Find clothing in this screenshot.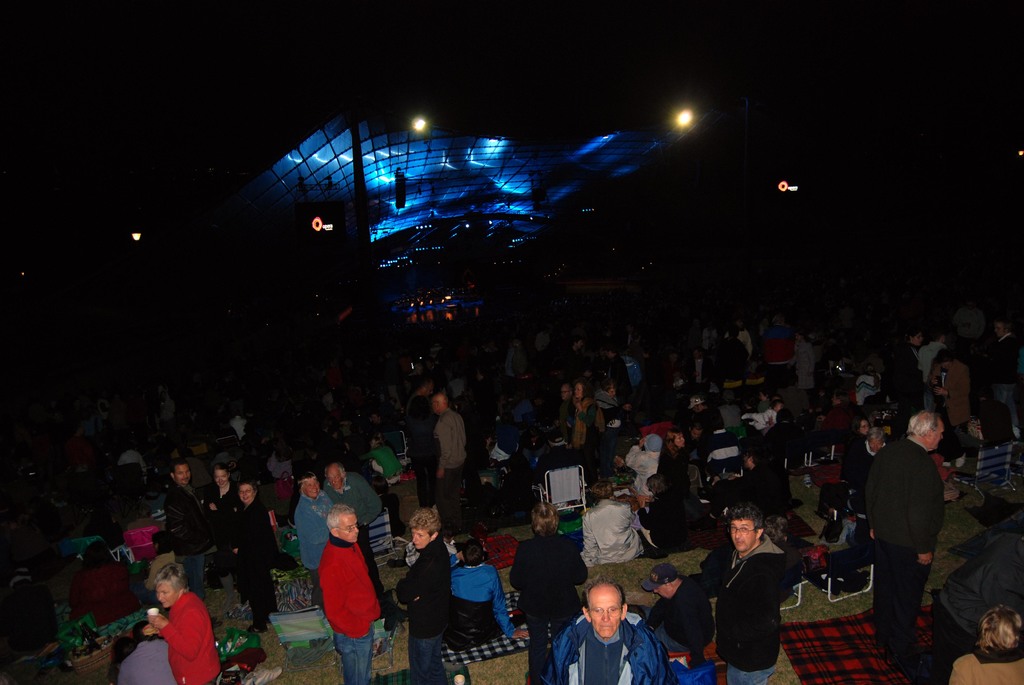
The bounding box for clothing is Rect(209, 476, 237, 567).
